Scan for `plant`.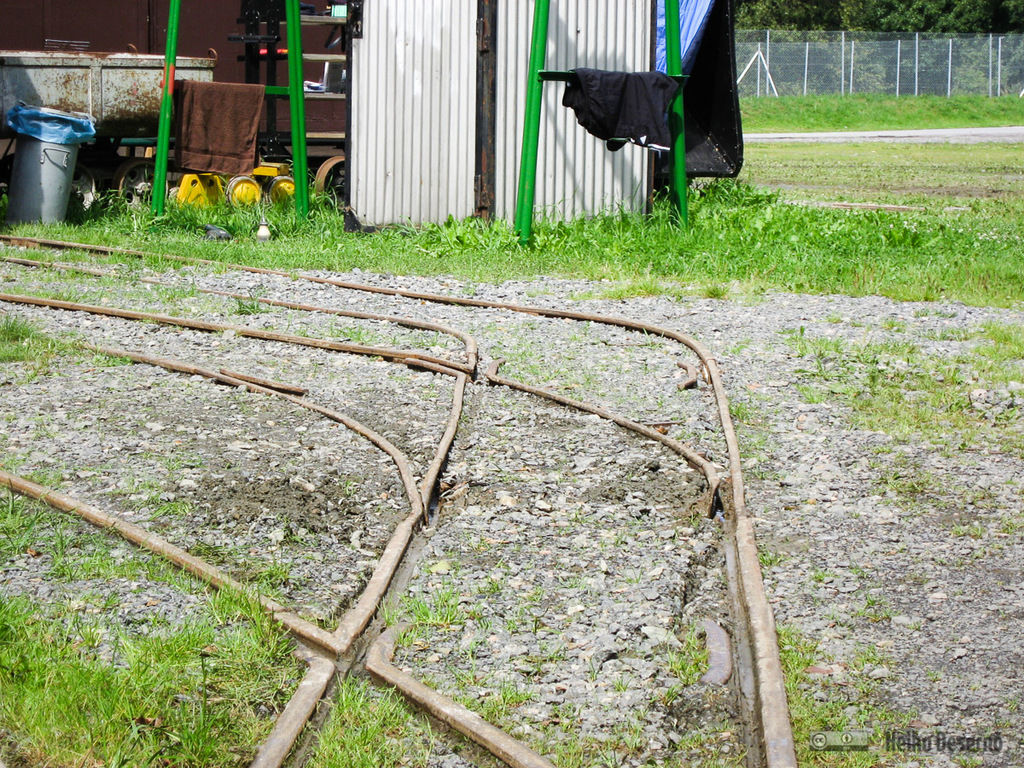
Scan result: (left=25, top=445, right=36, bottom=459).
